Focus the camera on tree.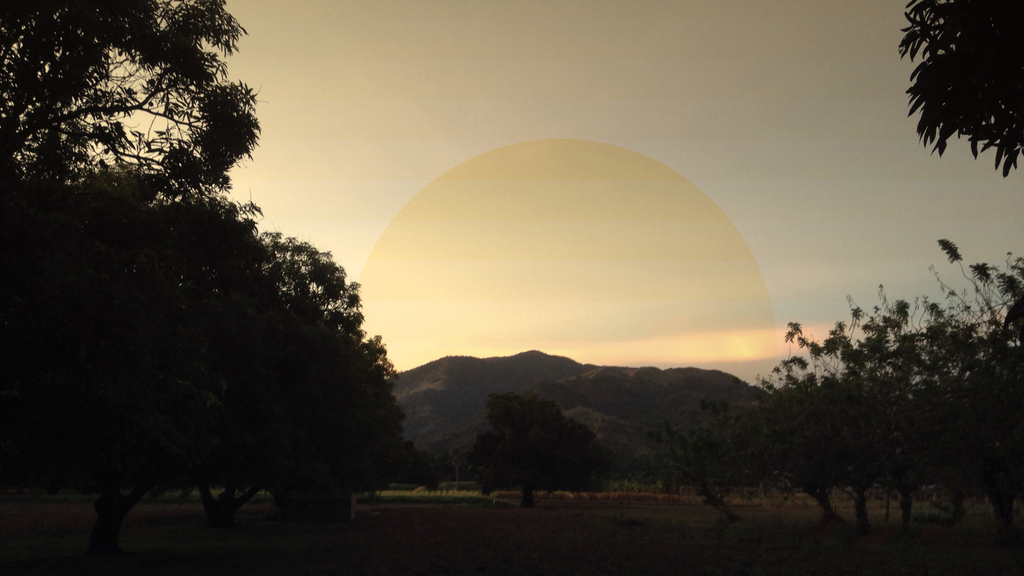
Focus region: select_region(879, 256, 1023, 544).
